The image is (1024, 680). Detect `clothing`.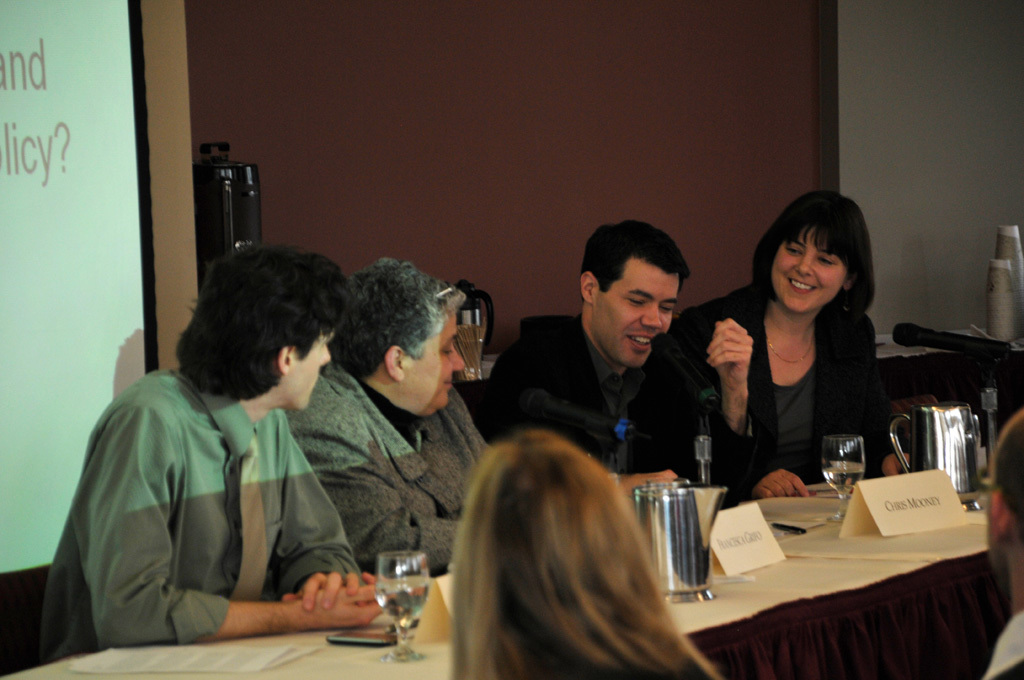
Detection: region(269, 359, 499, 578).
